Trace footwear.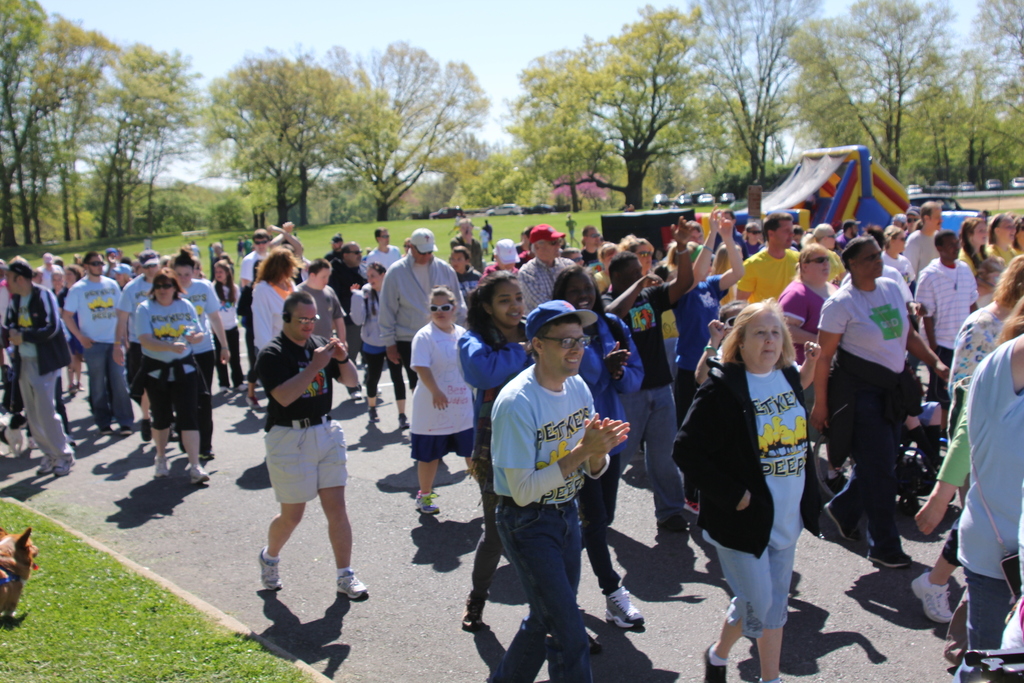
Traced to {"left": 397, "top": 410, "right": 413, "bottom": 435}.
